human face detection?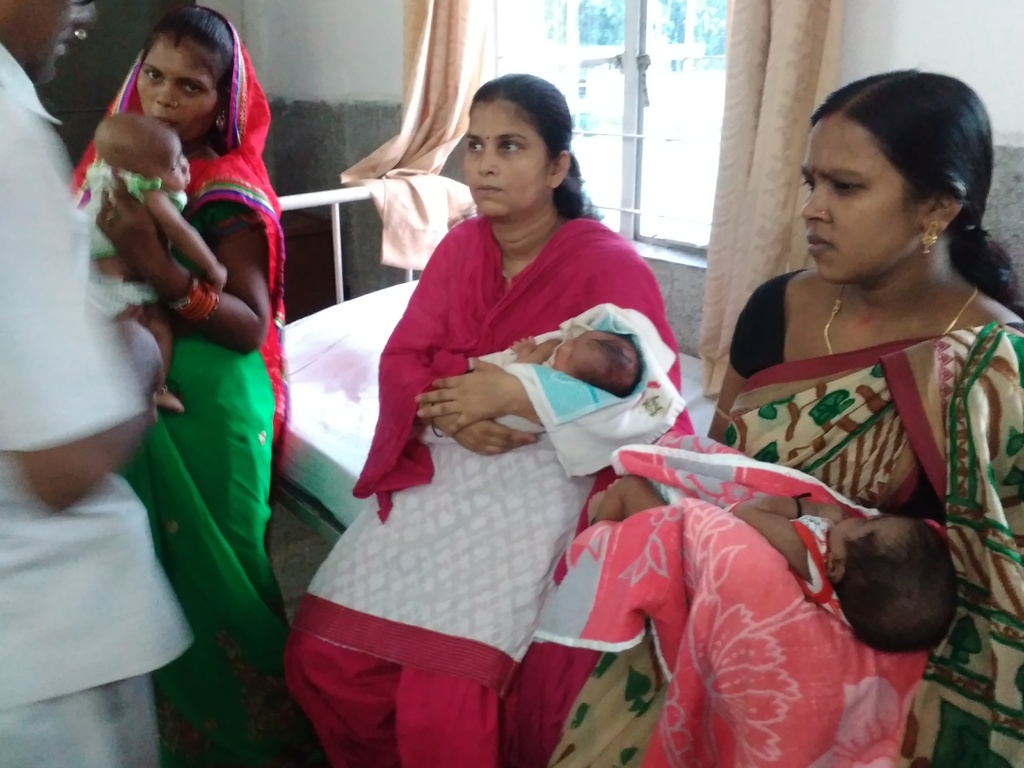
[left=13, top=0, right=97, bottom=90]
